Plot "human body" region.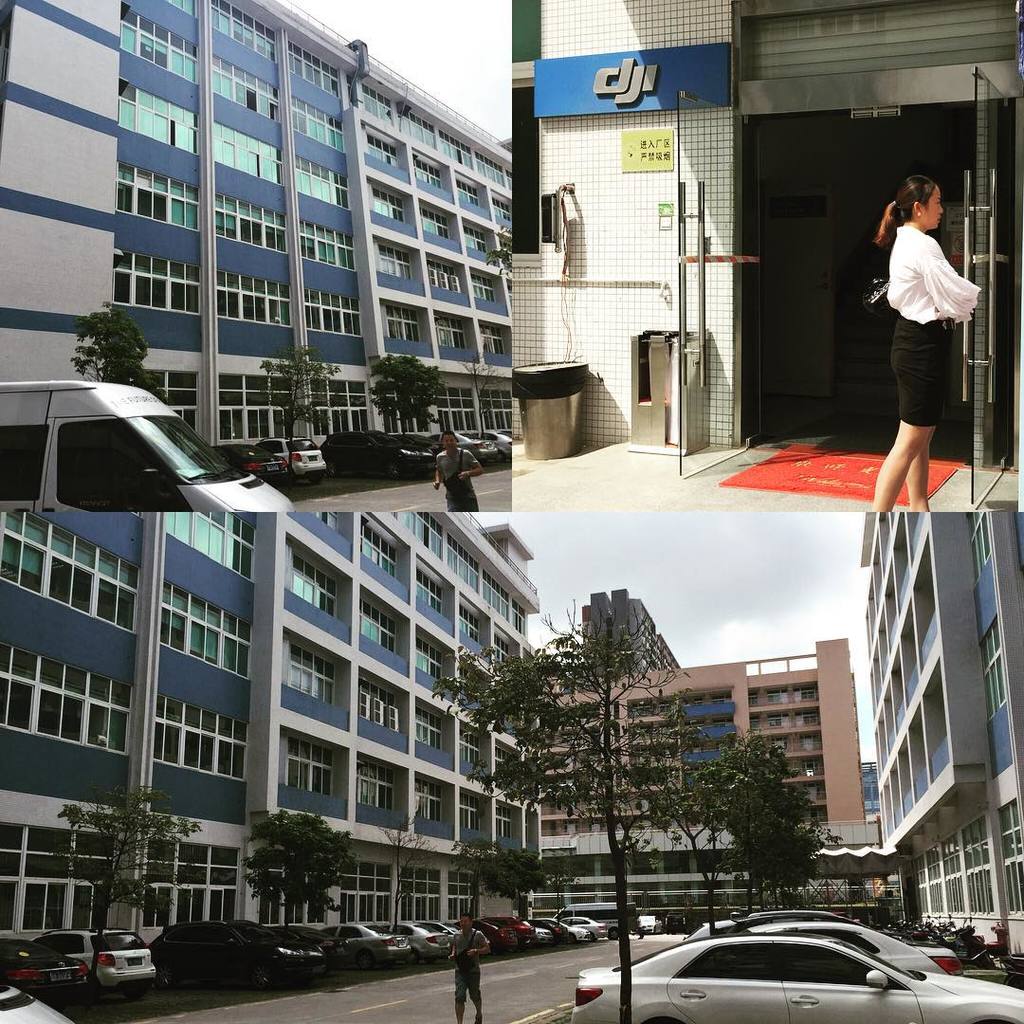
Plotted at {"left": 872, "top": 131, "right": 995, "bottom": 525}.
